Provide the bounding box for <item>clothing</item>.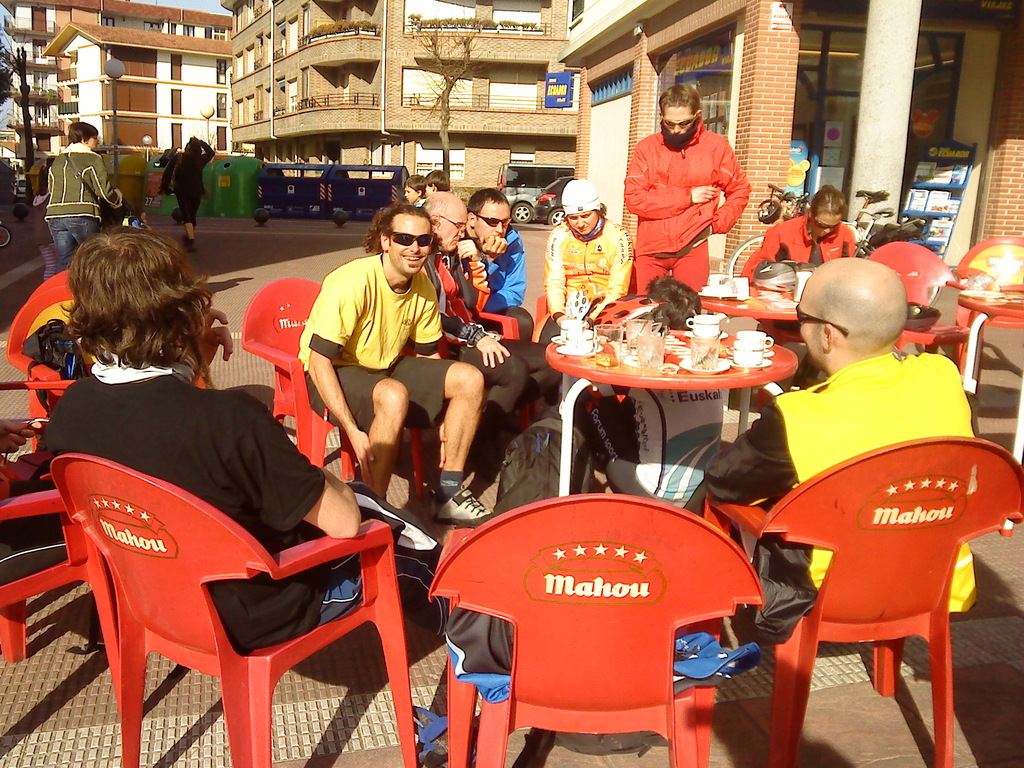
<box>42,140,120,266</box>.
